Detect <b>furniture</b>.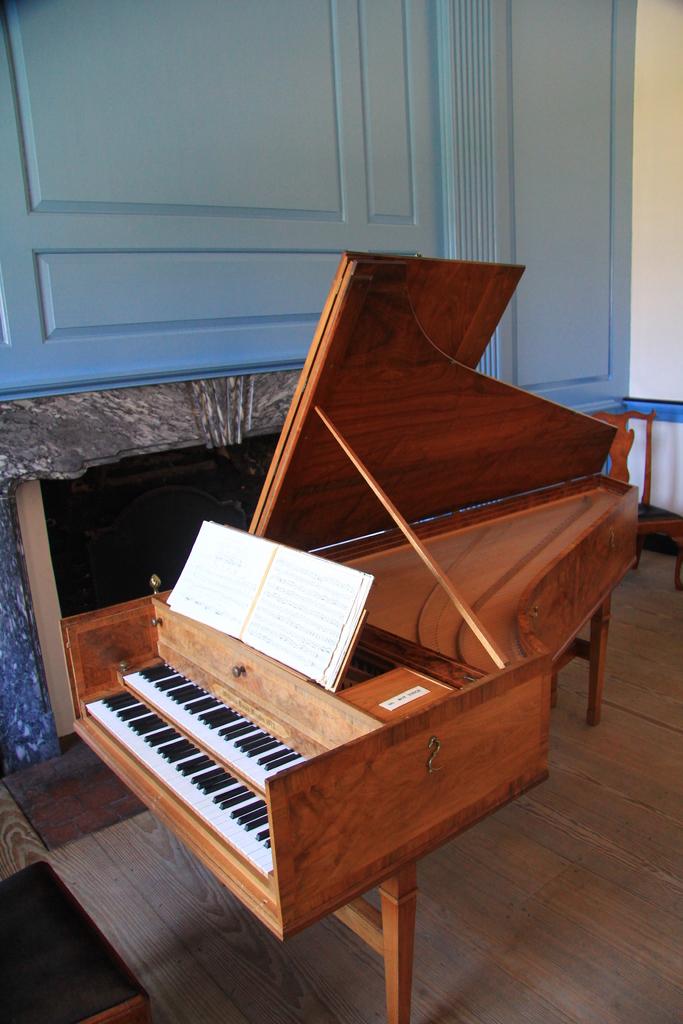
Detected at 595,412,682,593.
